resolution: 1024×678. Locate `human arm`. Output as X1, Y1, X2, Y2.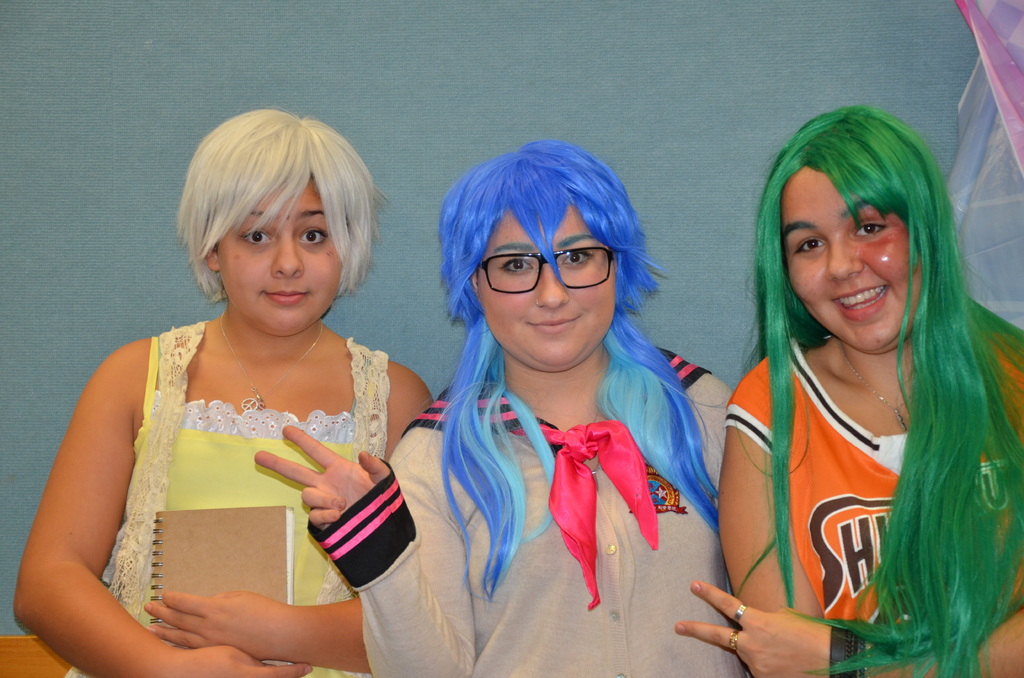
250, 372, 499, 677.
